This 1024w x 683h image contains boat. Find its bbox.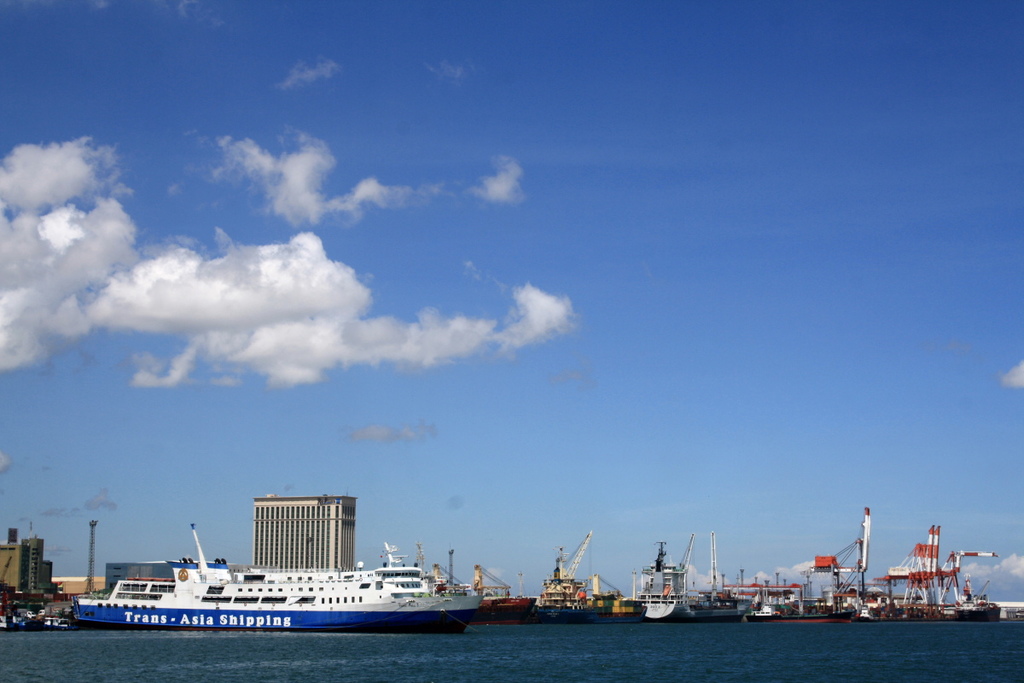
{"left": 869, "top": 520, "right": 1003, "bottom": 623}.
